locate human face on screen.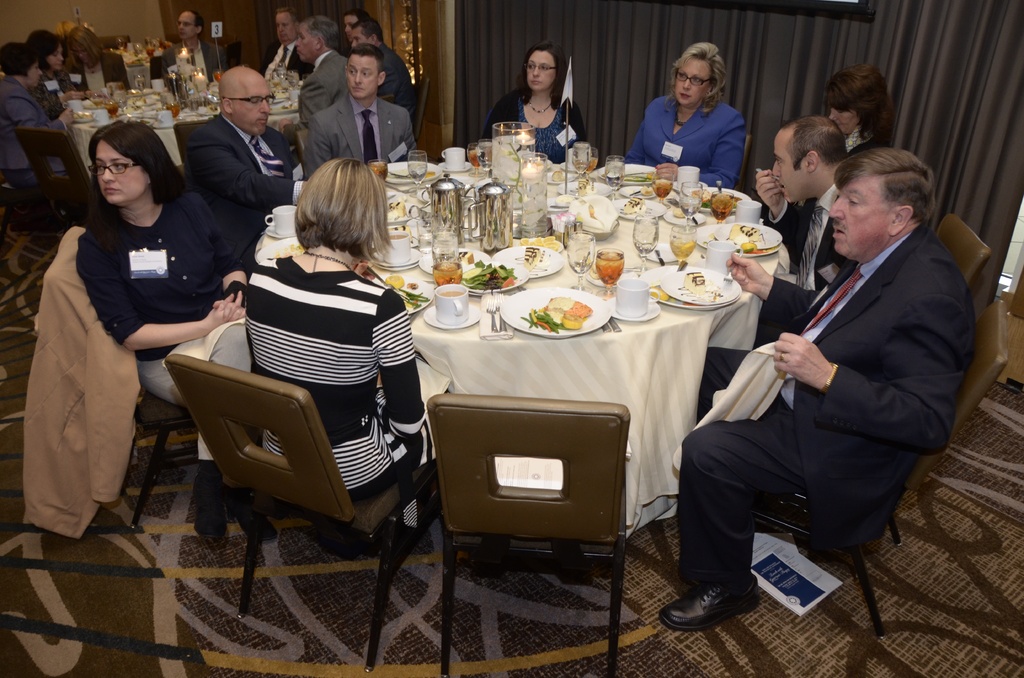
On screen at <bbox>827, 181, 893, 255</bbox>.
